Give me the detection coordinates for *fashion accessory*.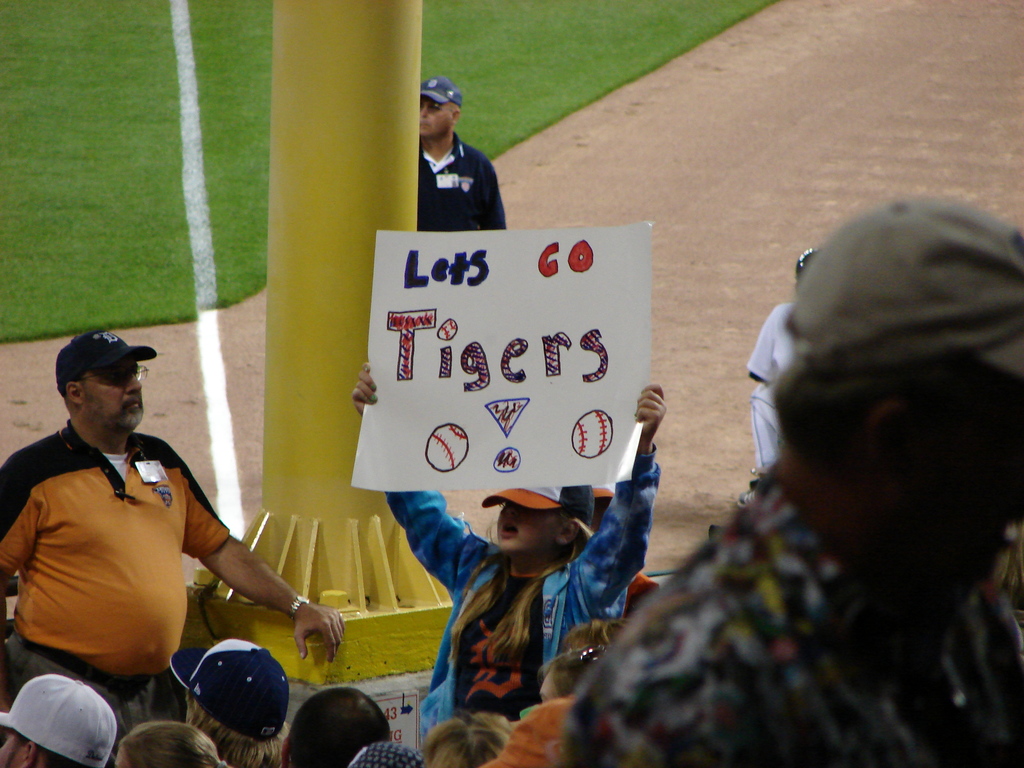
[423, 77, 461, 102].
